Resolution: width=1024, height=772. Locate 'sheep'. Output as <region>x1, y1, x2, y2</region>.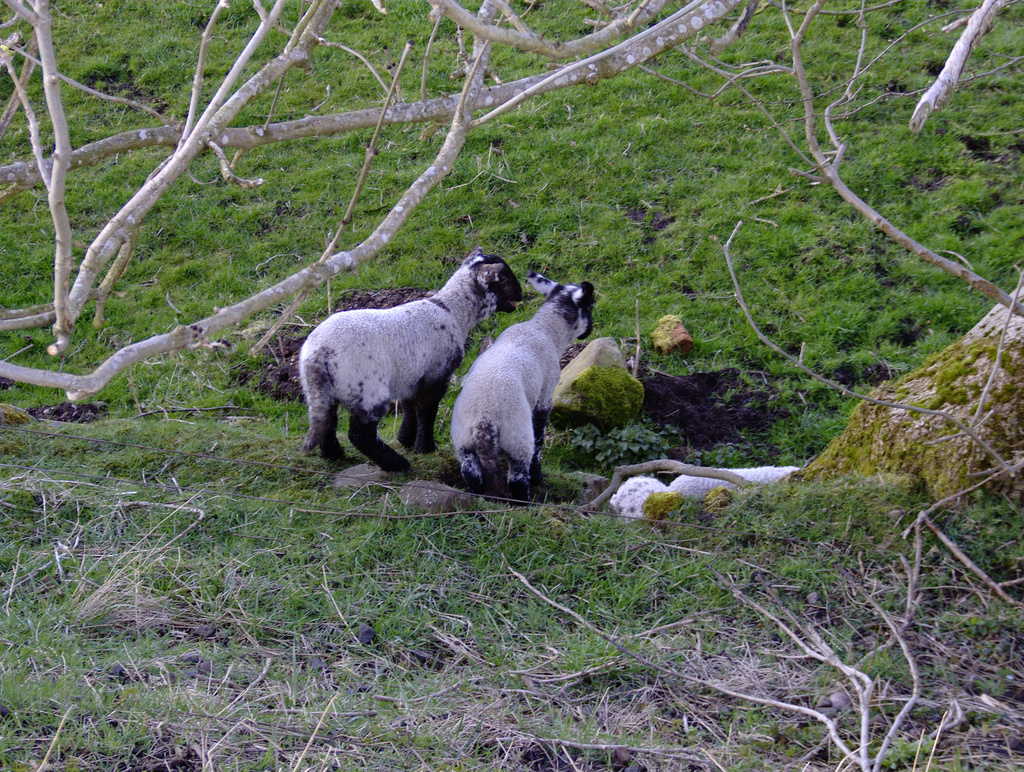
<region>448, 268, 595, 492</region>.
